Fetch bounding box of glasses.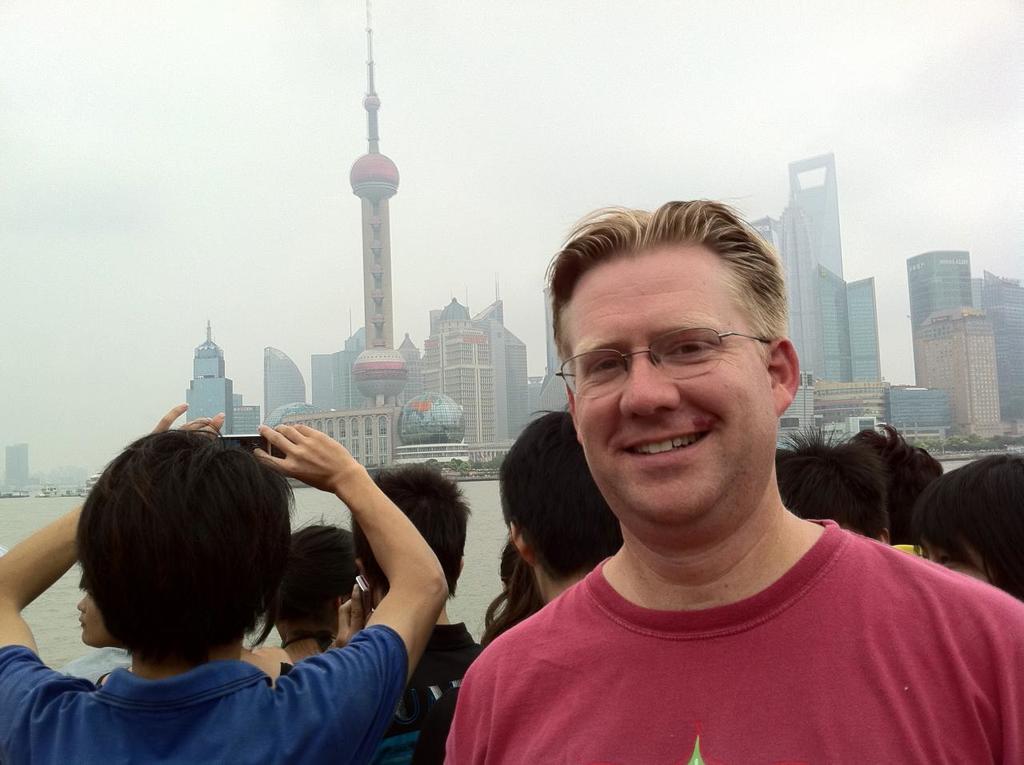
Bbox: l=555, t=323, r=786, b=410.
